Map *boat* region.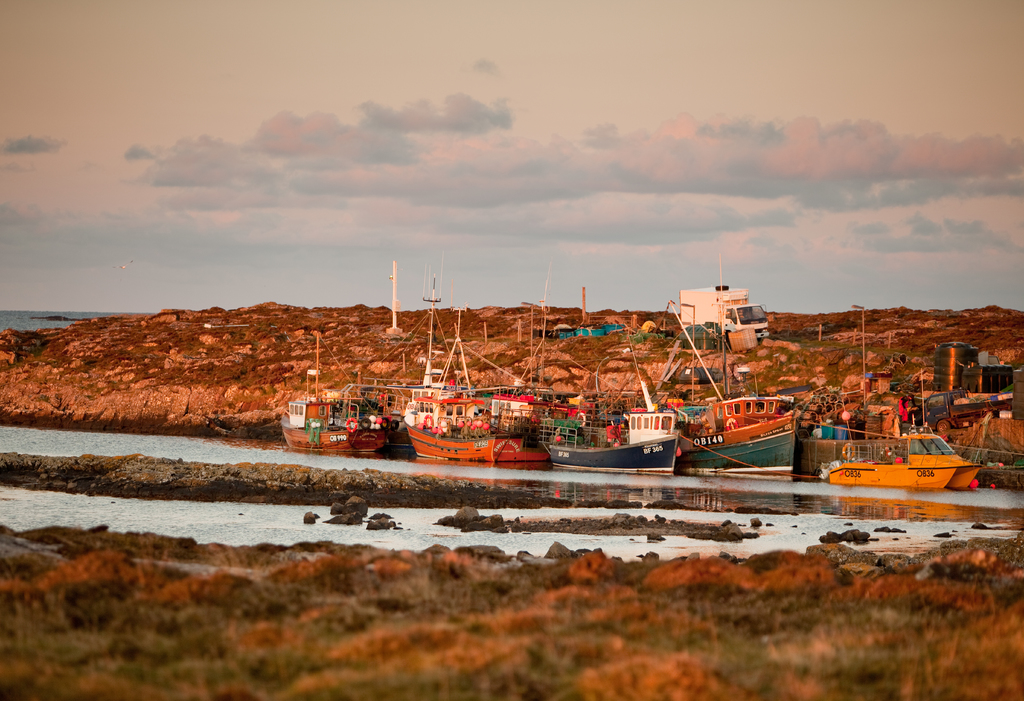
Mapped to bbox=[668, 256, 806, 490].
